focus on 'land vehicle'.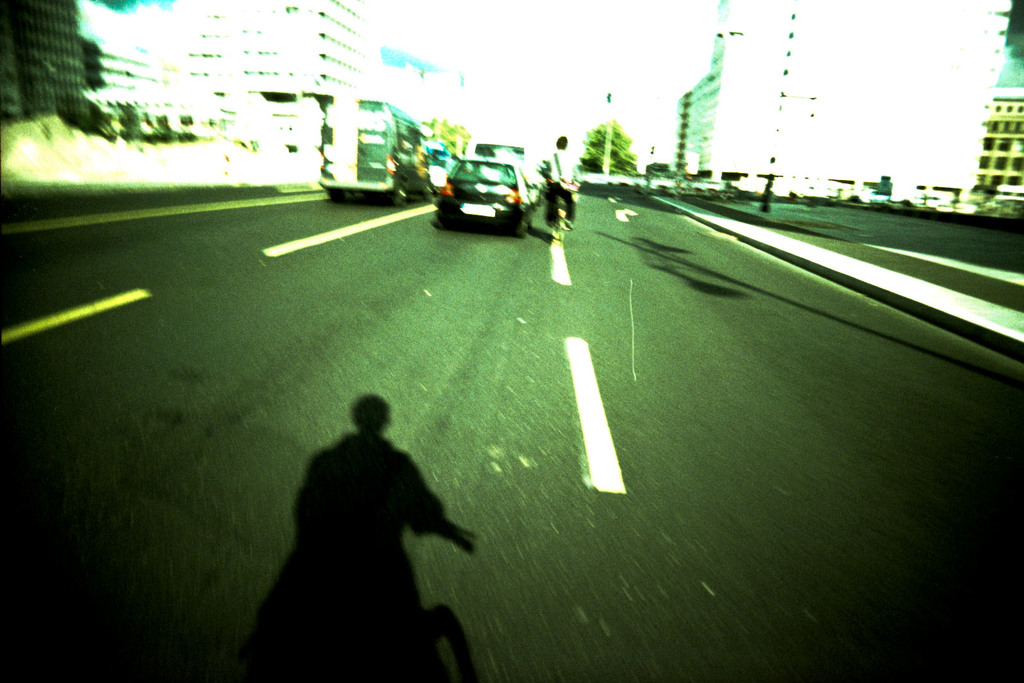
Focused at x1=314, y1=101, x2=431, y2=197.
